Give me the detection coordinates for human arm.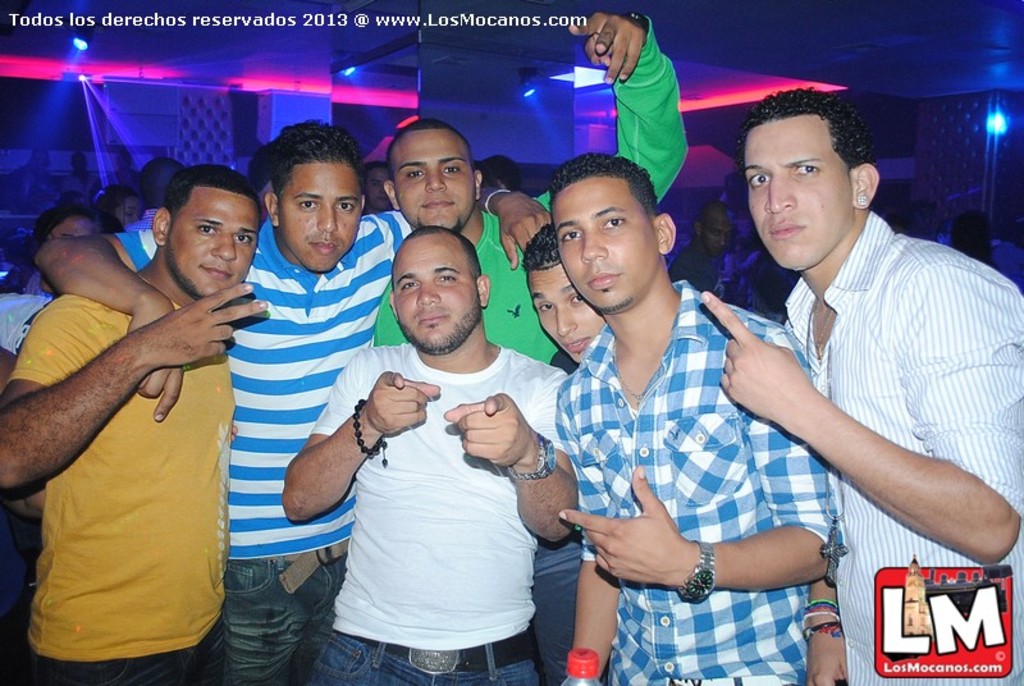
(x1=0, y1=284, x2=273, y2=484).
